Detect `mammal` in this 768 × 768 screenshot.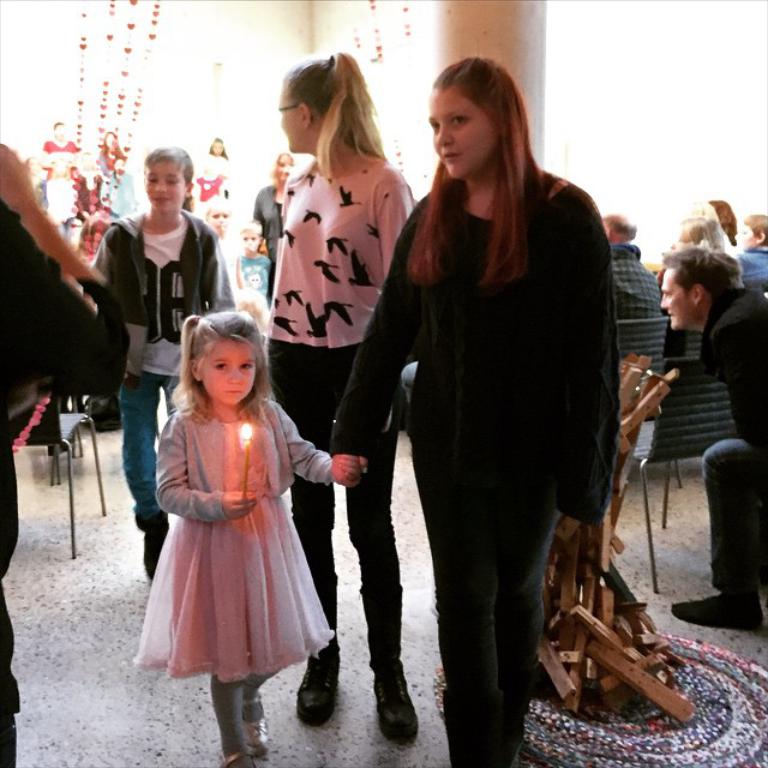
Detection: [left=266, top=52, right=419, bottom=734].
